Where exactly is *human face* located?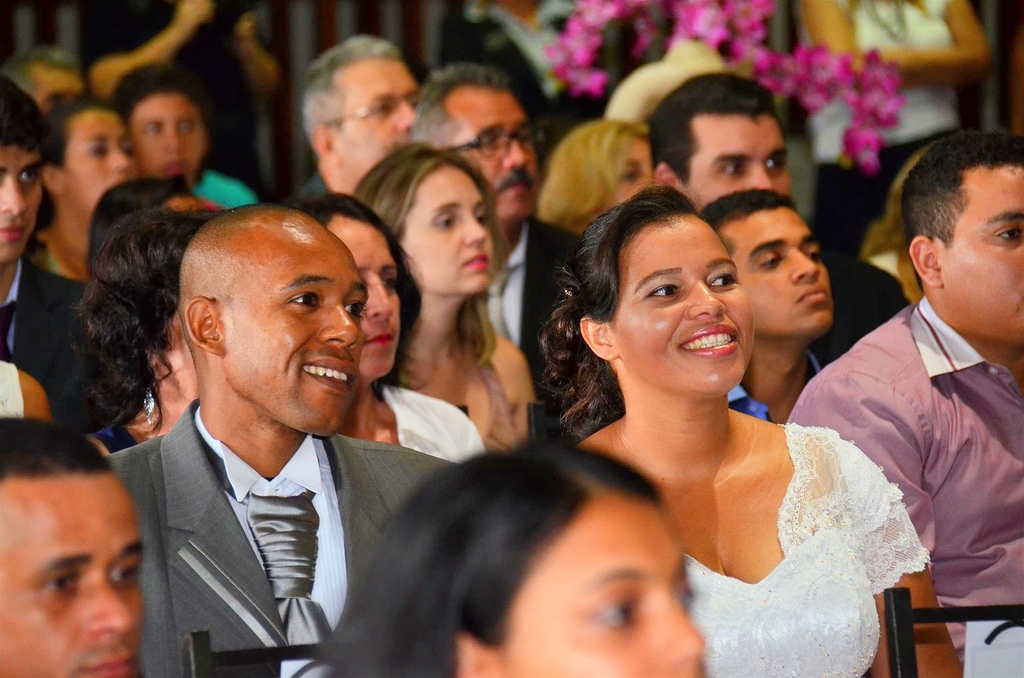
Its bounding box is 737, 205, 839, 335.
